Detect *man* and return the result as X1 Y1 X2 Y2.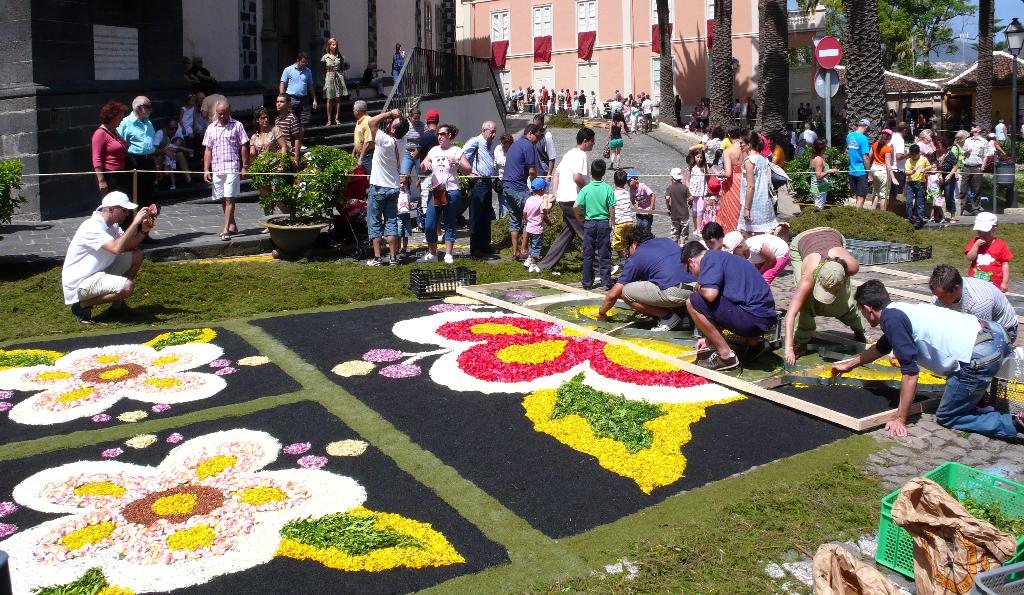
60 166 153 316.
